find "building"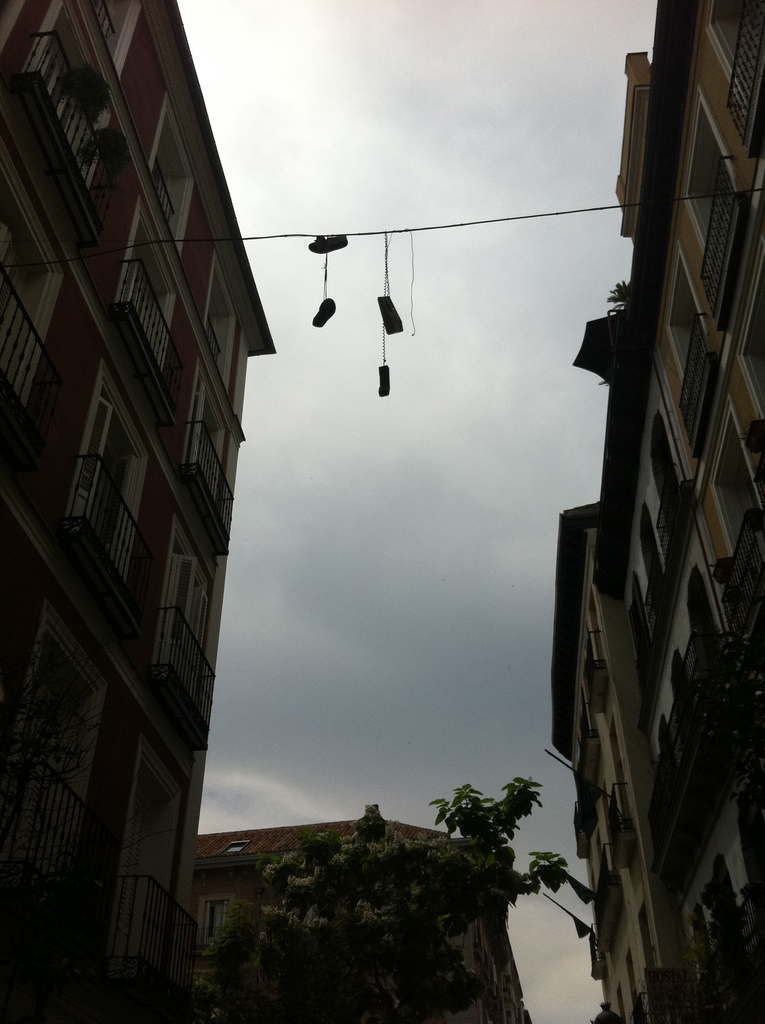
554,0,764,1023
